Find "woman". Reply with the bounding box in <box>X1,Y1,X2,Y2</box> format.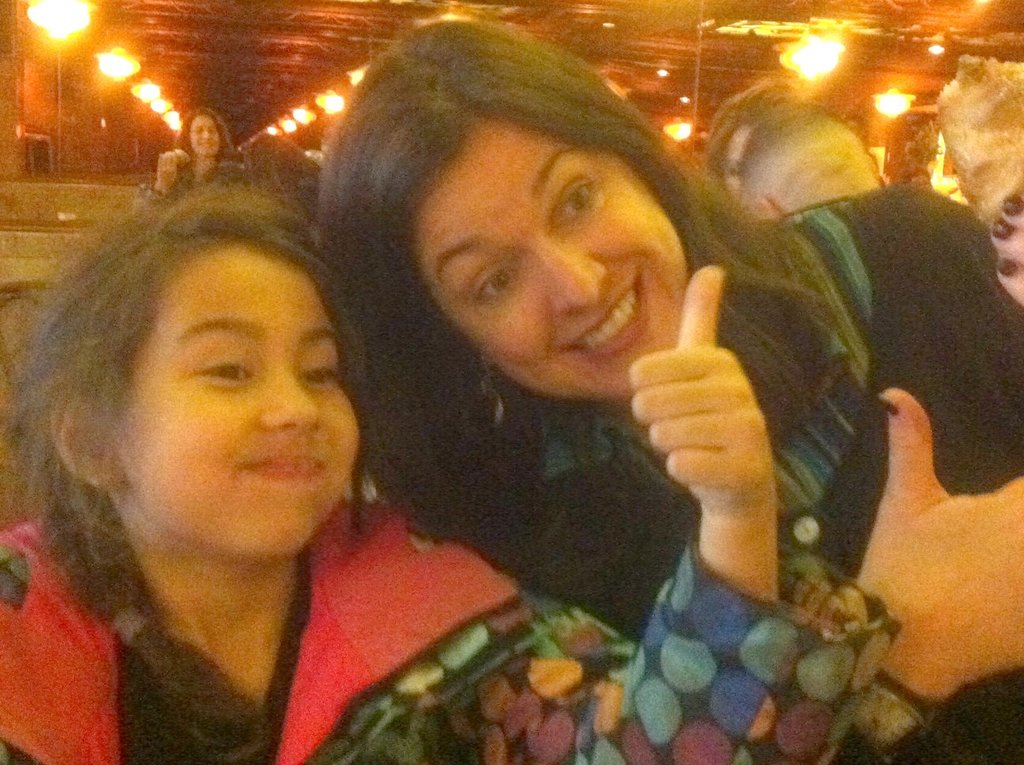
<box>149,107,242,202</box>.
